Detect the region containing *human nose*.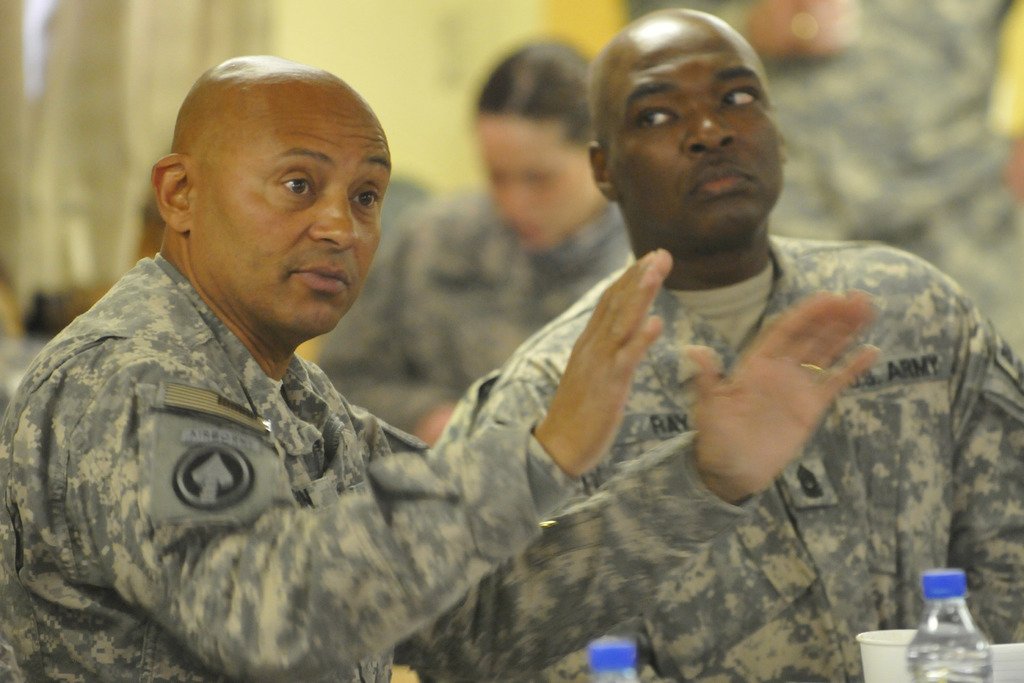
rect(675, 103, 741, 150).
